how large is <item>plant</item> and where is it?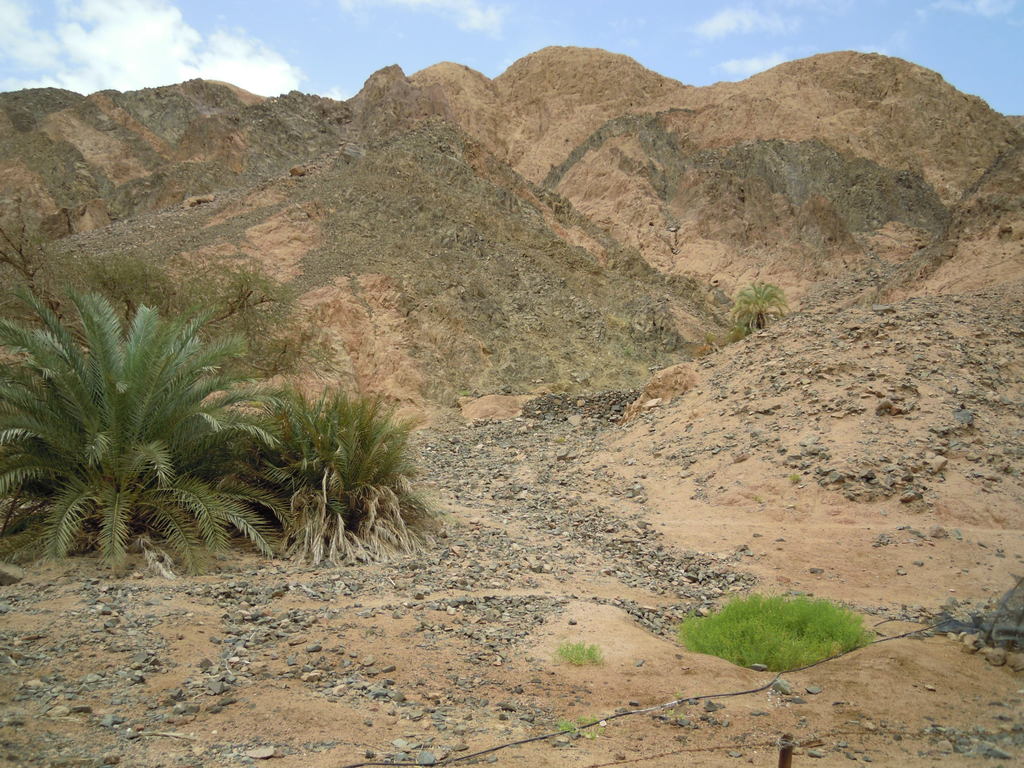
Bounding box: bbox=[68, 244, 180, 317].
